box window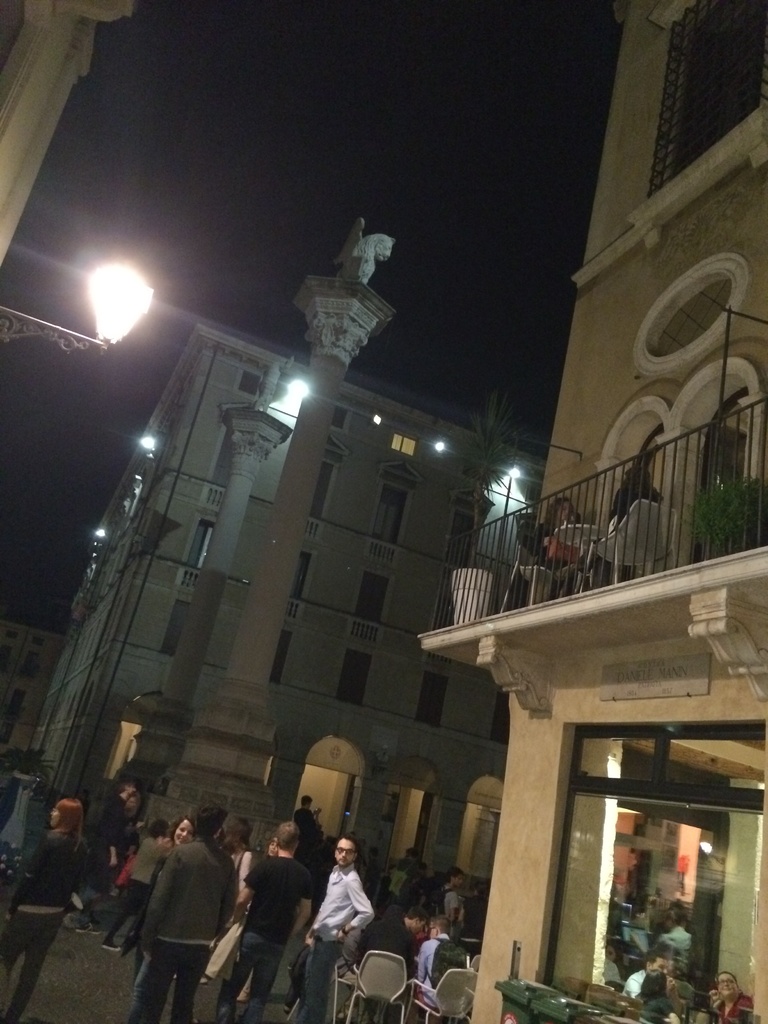
box(244, 361, 263, 401)
